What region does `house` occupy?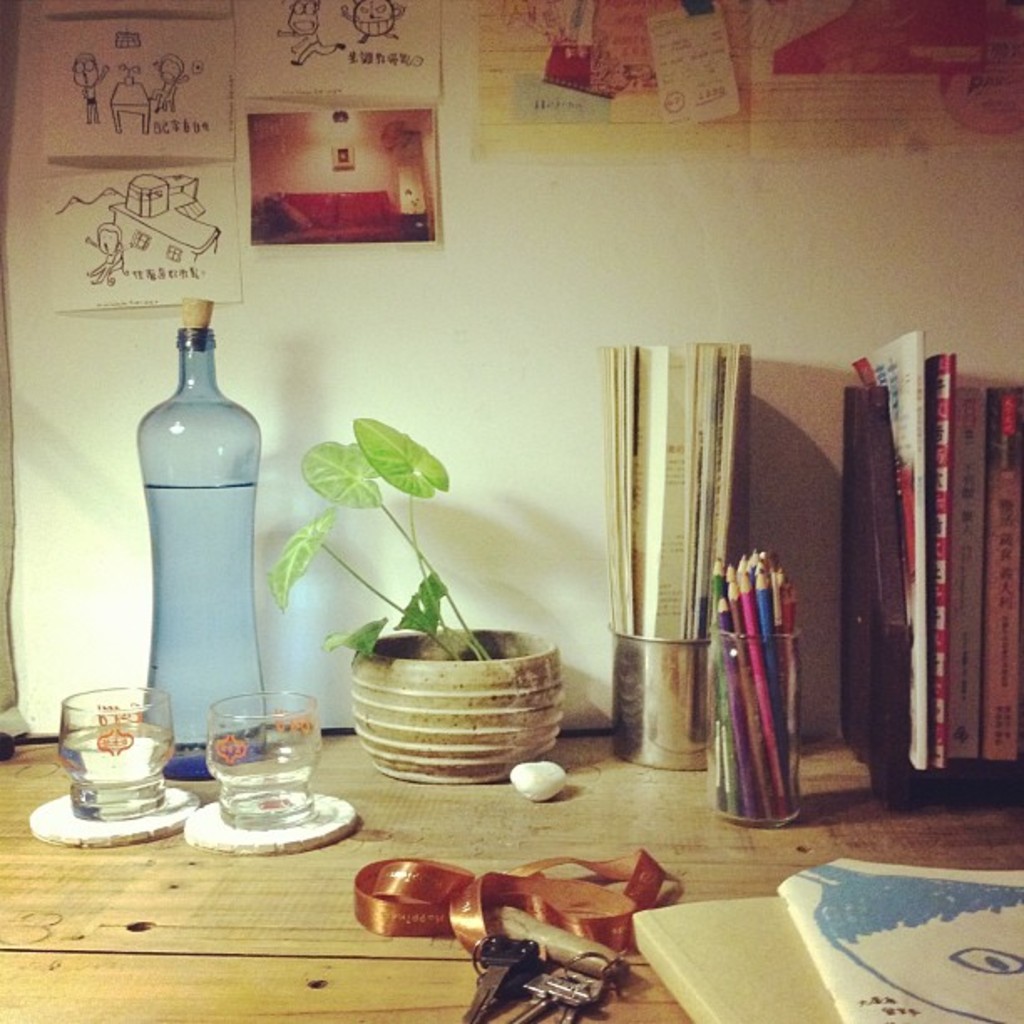
(0,0,1022,1022).
